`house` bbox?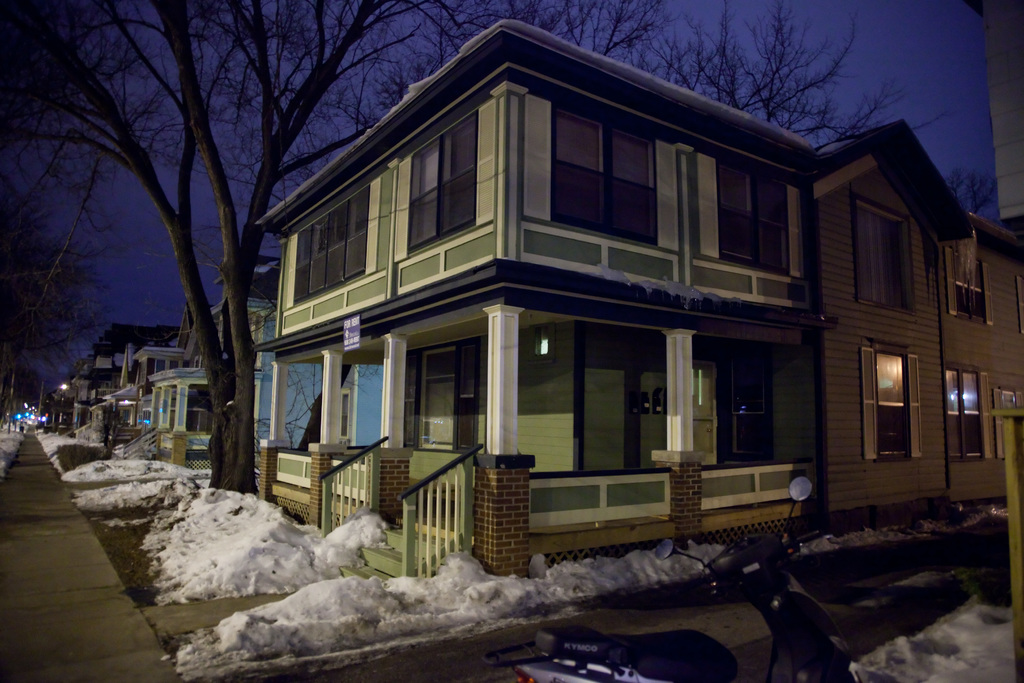
[252,15,826,584]
